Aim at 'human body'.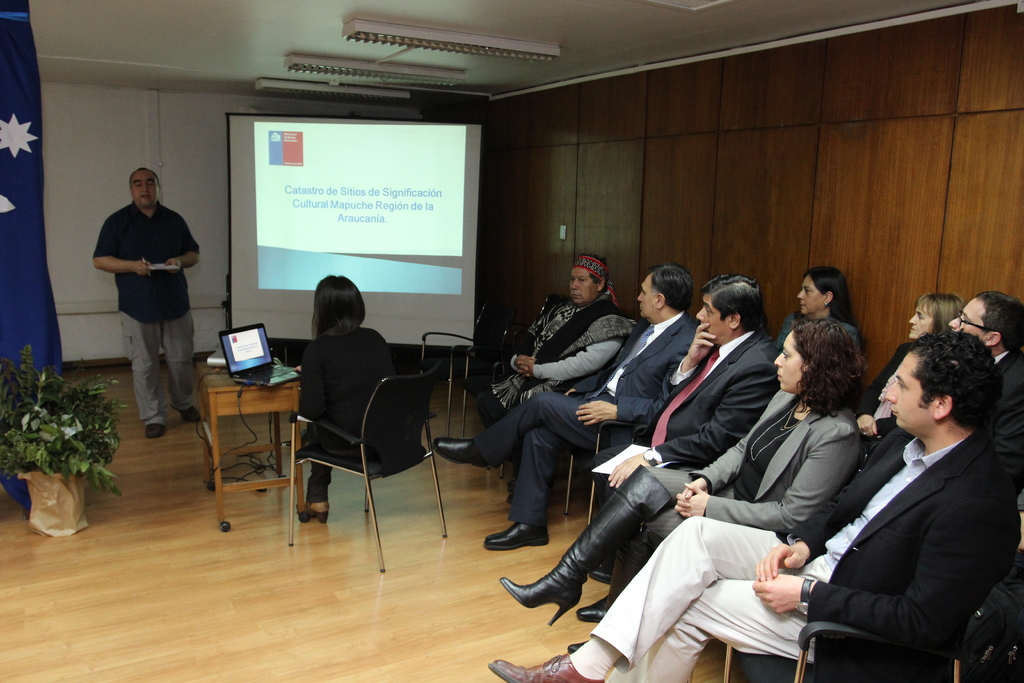
Aimed at Rect(435, 306, 701, 552).
